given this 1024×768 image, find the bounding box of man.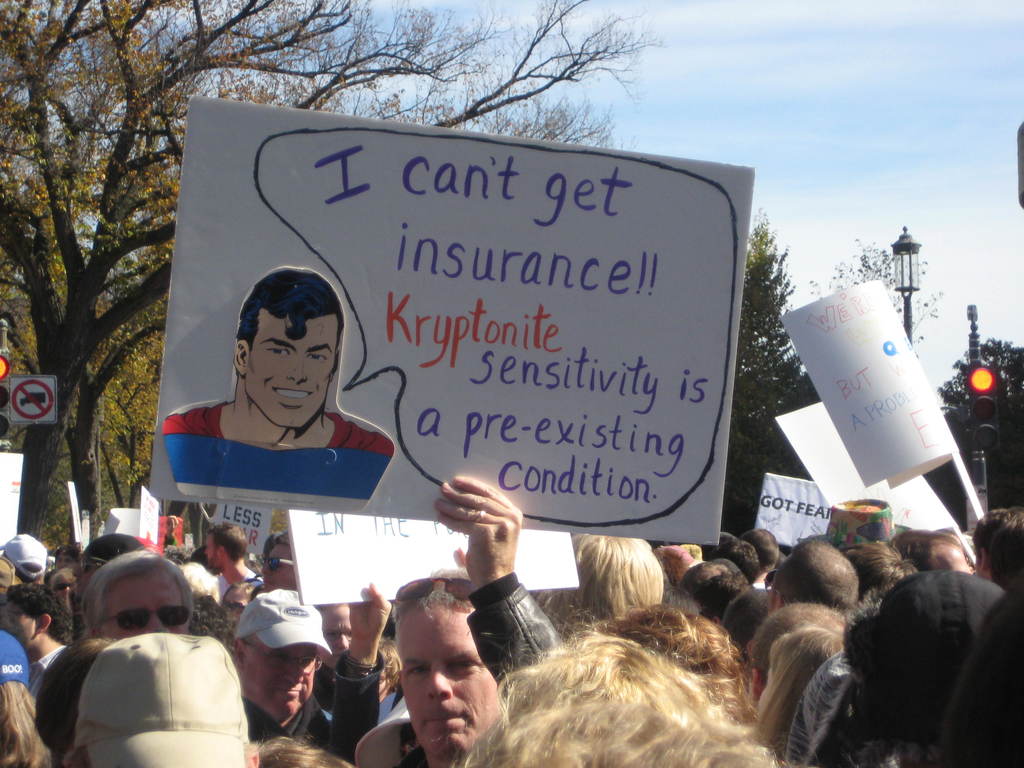
[left=159, top=263, right=395, bottom=500].
